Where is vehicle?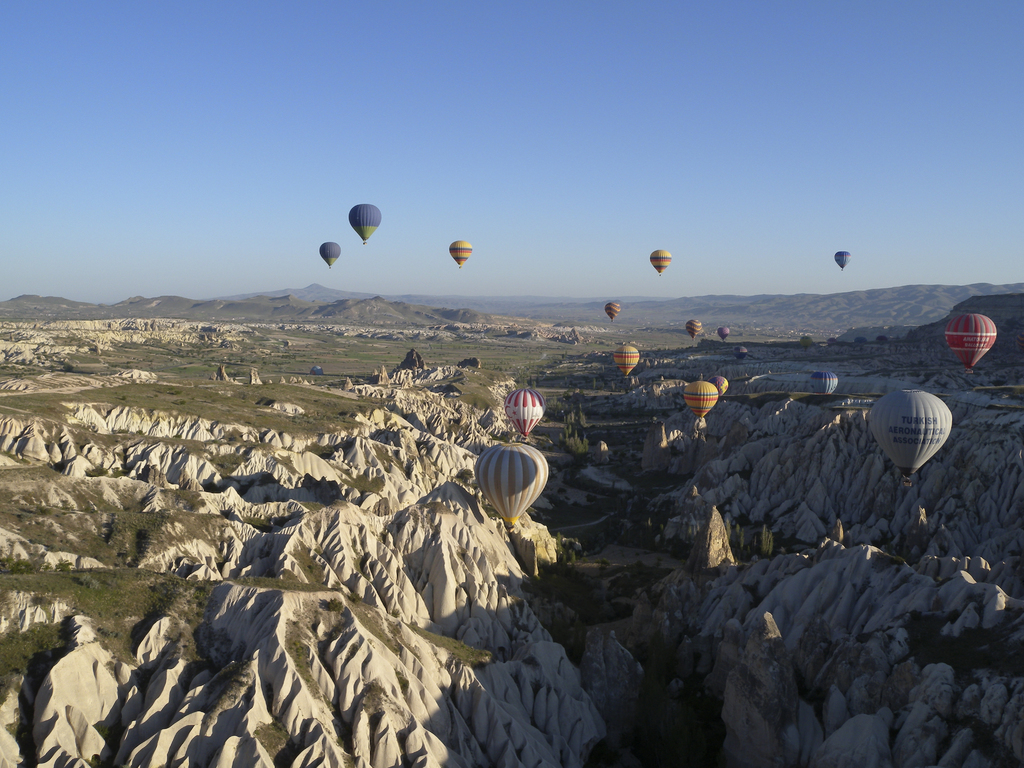
locate(449, 241, 473, 270).
